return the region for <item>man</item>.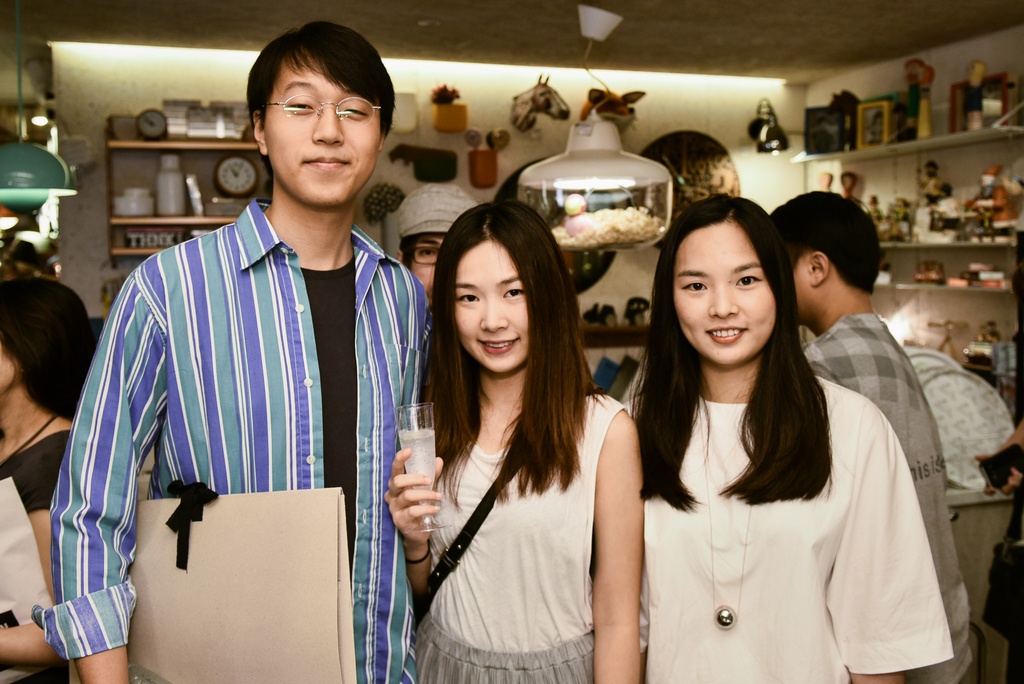
crop(767, 186, 974, 683).
